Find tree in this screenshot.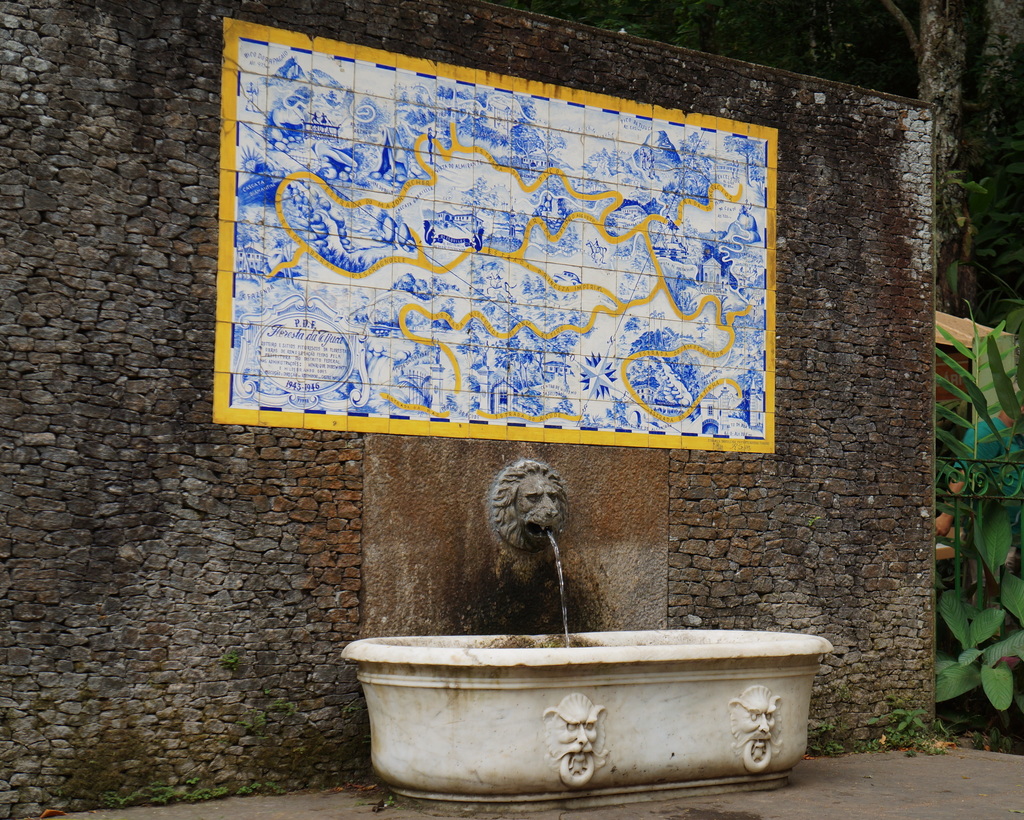
The bounding box for tree is left=879, top=0, right=971, bottom=319.
